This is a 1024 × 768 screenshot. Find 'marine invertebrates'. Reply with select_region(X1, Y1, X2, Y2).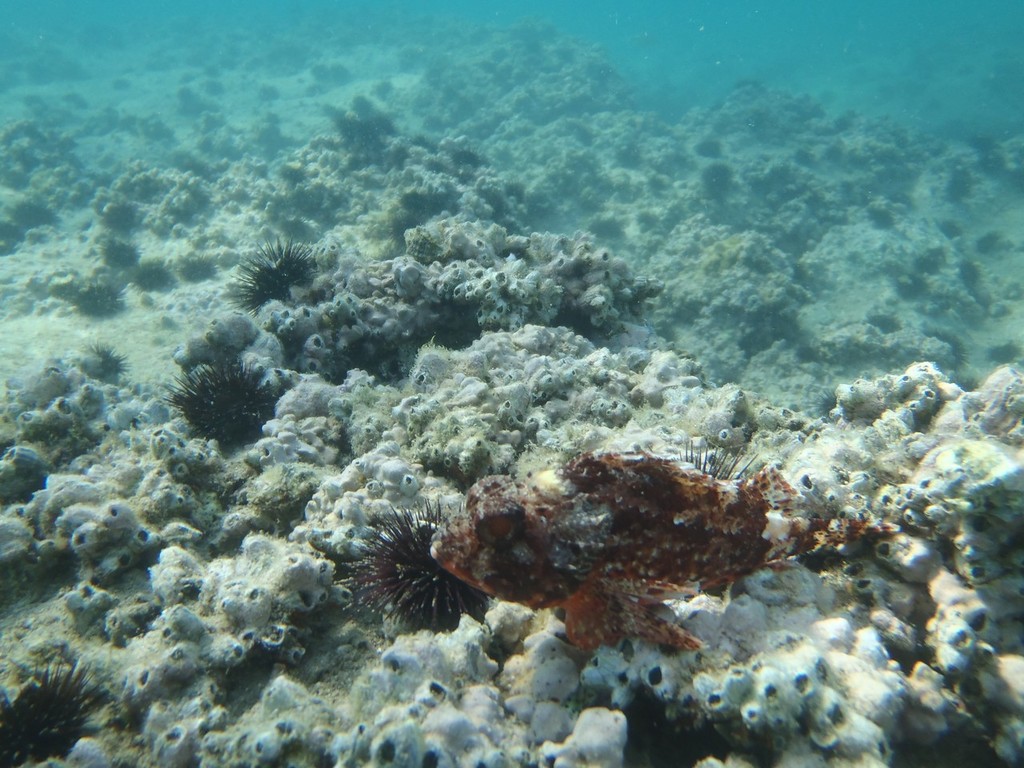
select_region(94, 235, 146, 282).
